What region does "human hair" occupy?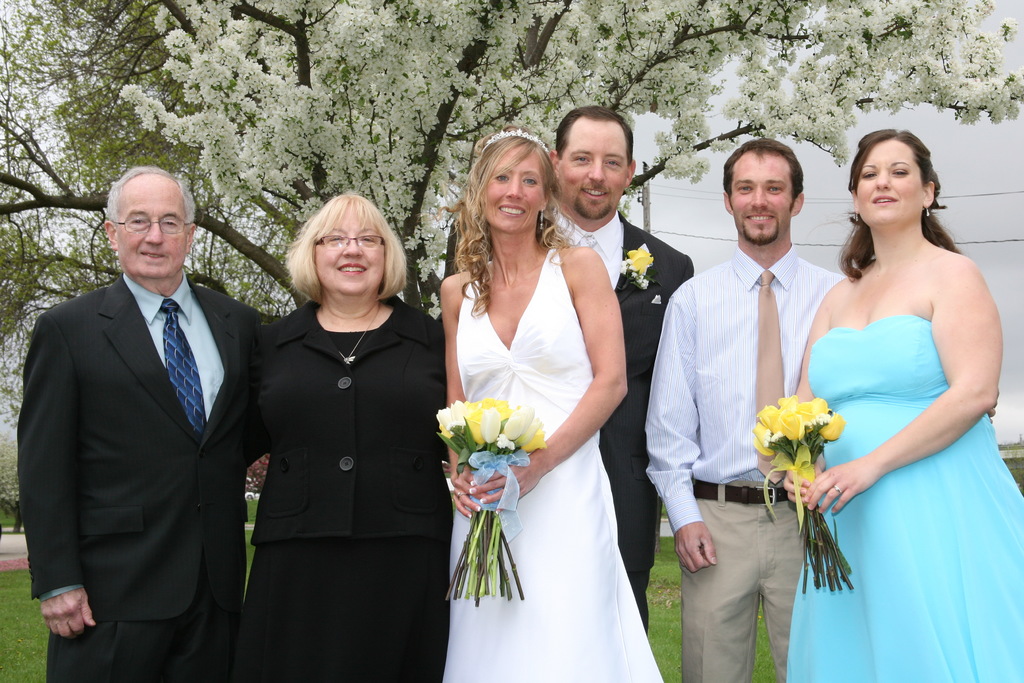
<box>446,123,573,318</box>.
